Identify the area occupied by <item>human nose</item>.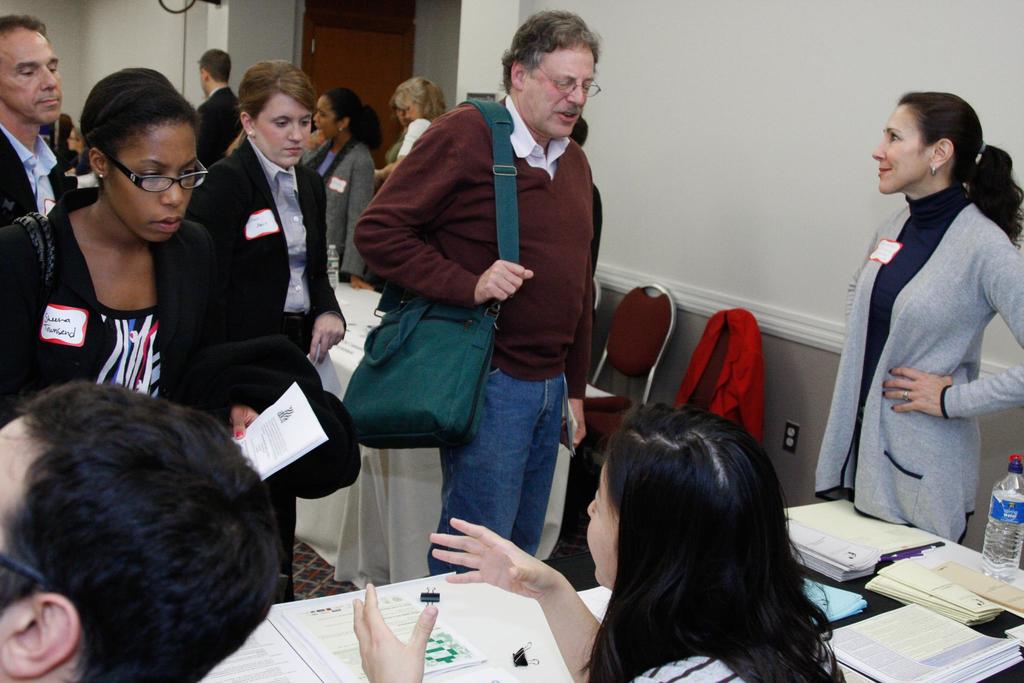
Area: pyautogui.locateOnScreen(159, 185, 184, 213).
